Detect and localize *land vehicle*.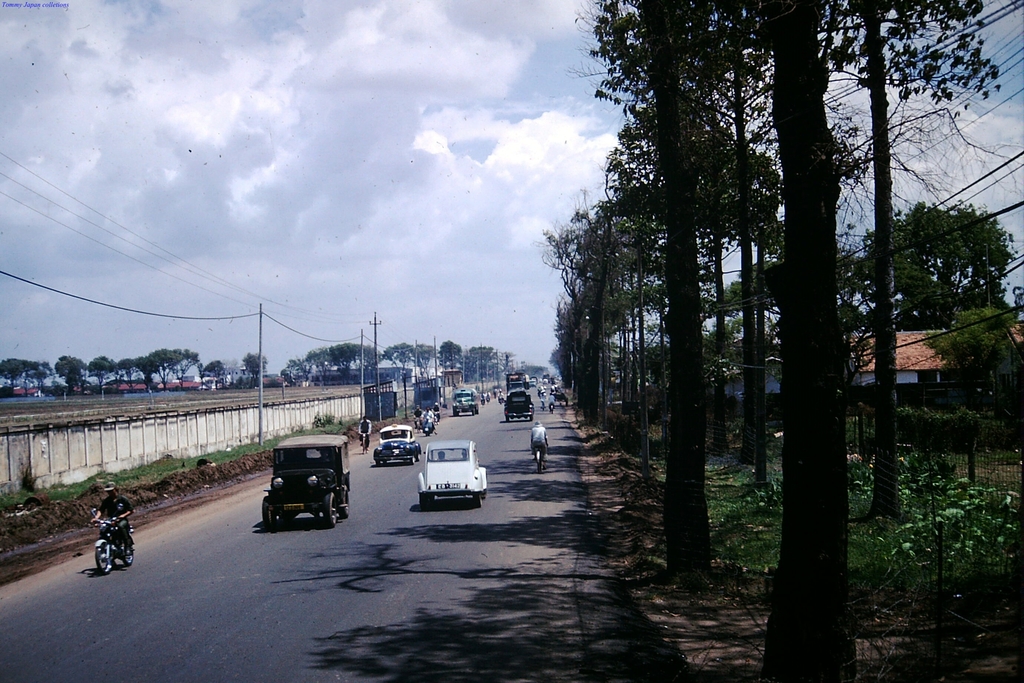
Localized at {"x1": 372, "y1": 424, "x2": 420, "y2": 466}.
